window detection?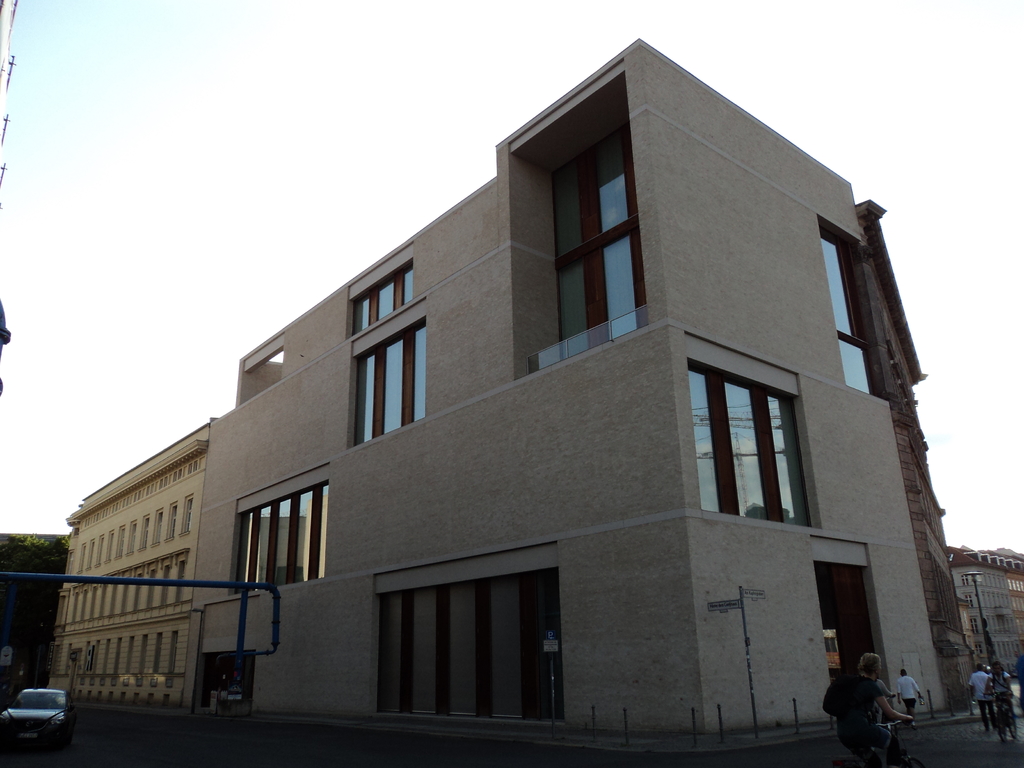
[left=108, top=532, right=115, bottom=561]
